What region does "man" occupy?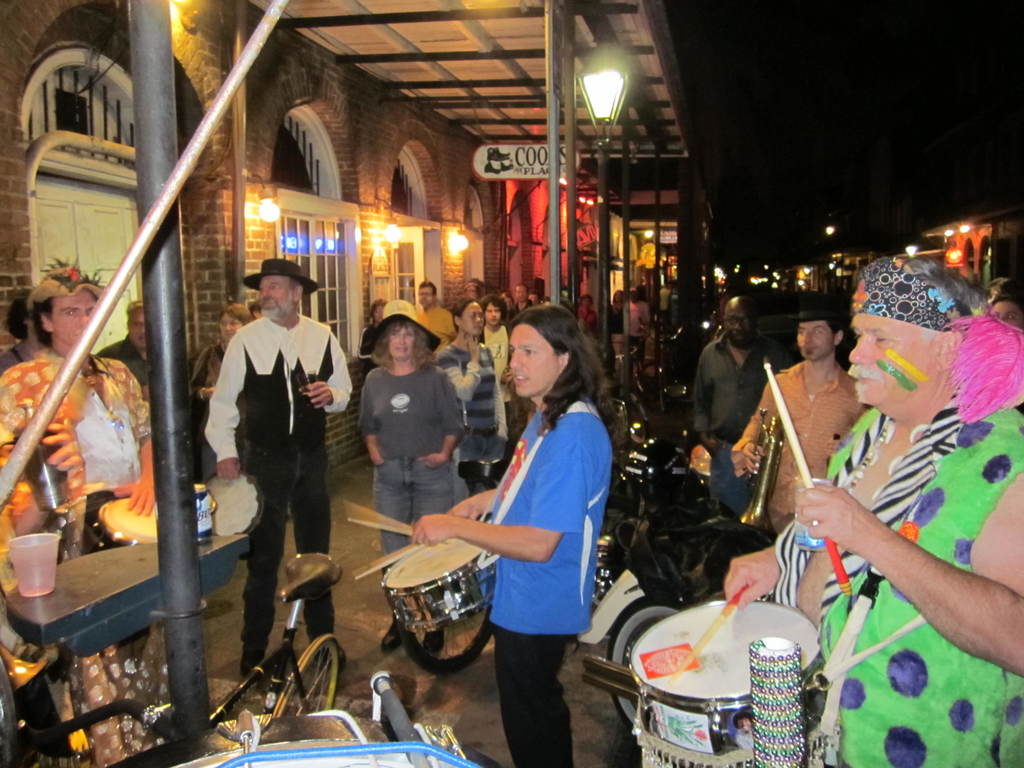
detection(690, 294, 794, 525).
